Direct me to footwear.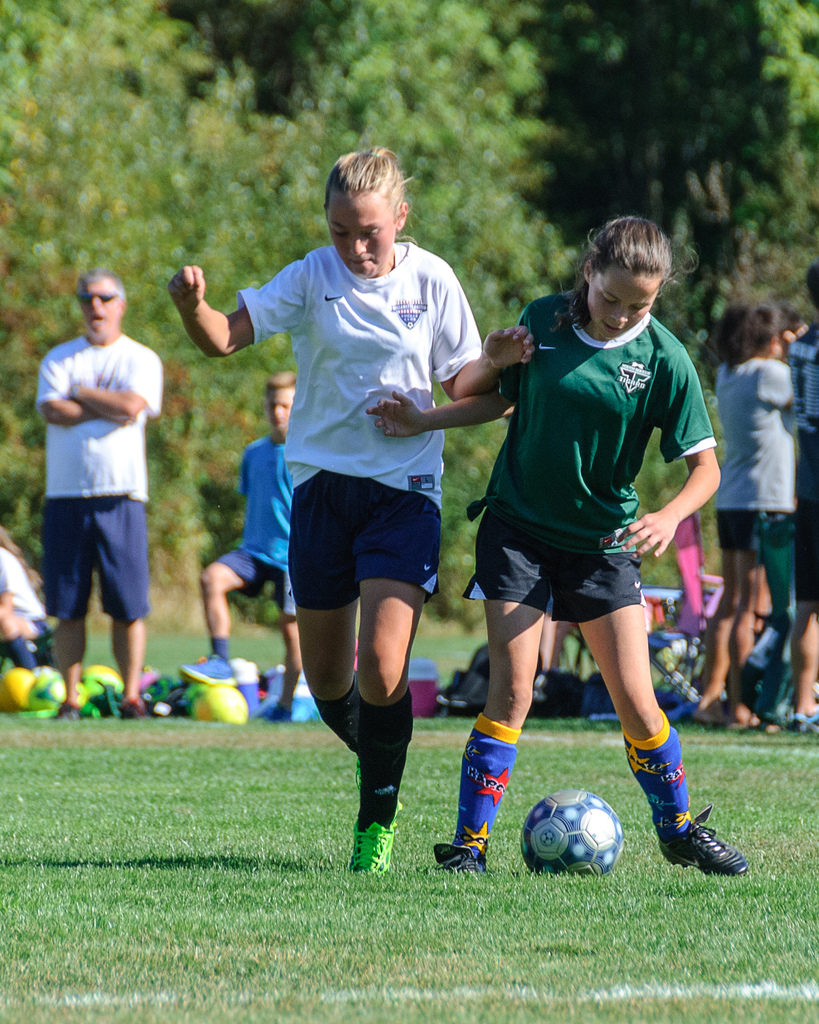
Direction: bbox=(113, 695, 147, 719).
